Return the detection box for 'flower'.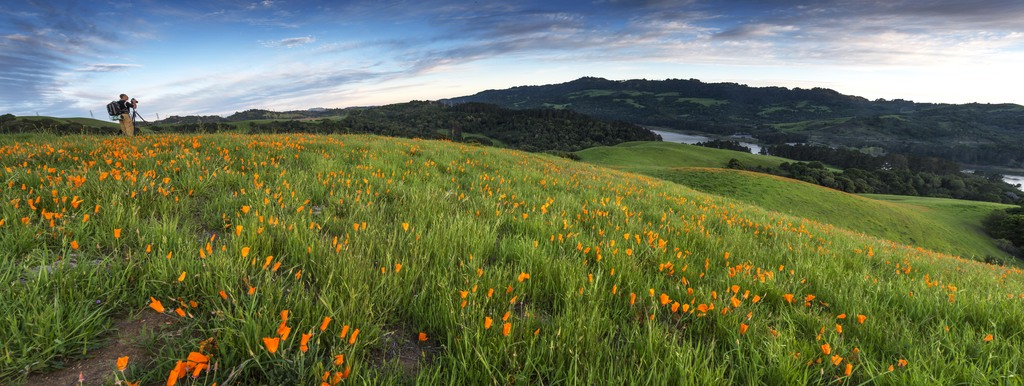
bbox(579, 285, 584, 297).
